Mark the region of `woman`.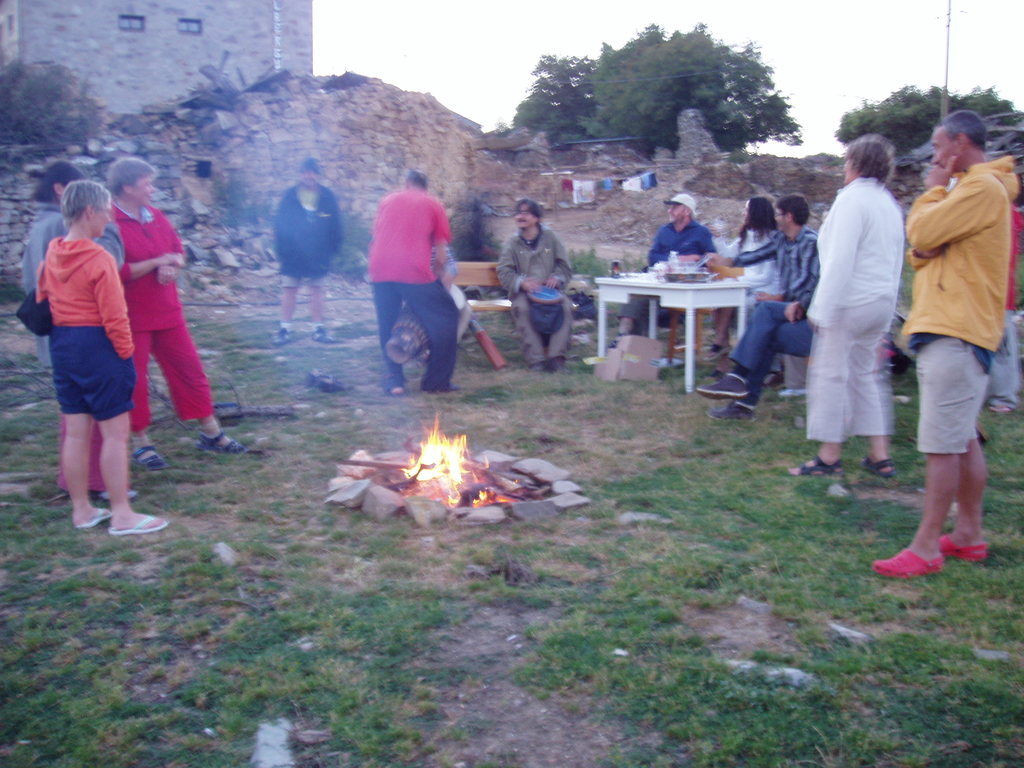
Region: <bbox>786, 131, 907, 471</bbox>.
